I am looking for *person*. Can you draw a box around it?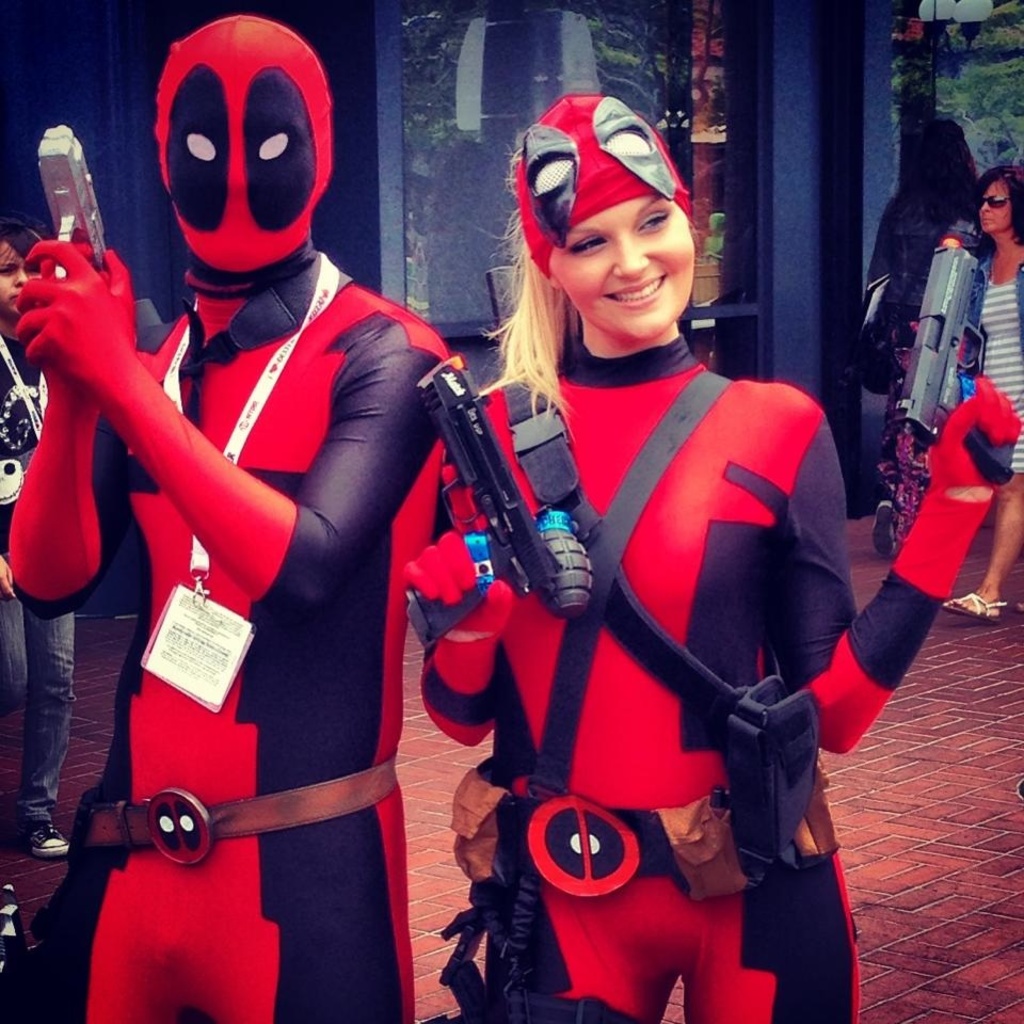
Sure, the bounding box is locate(944, 167, 1023, 611).
